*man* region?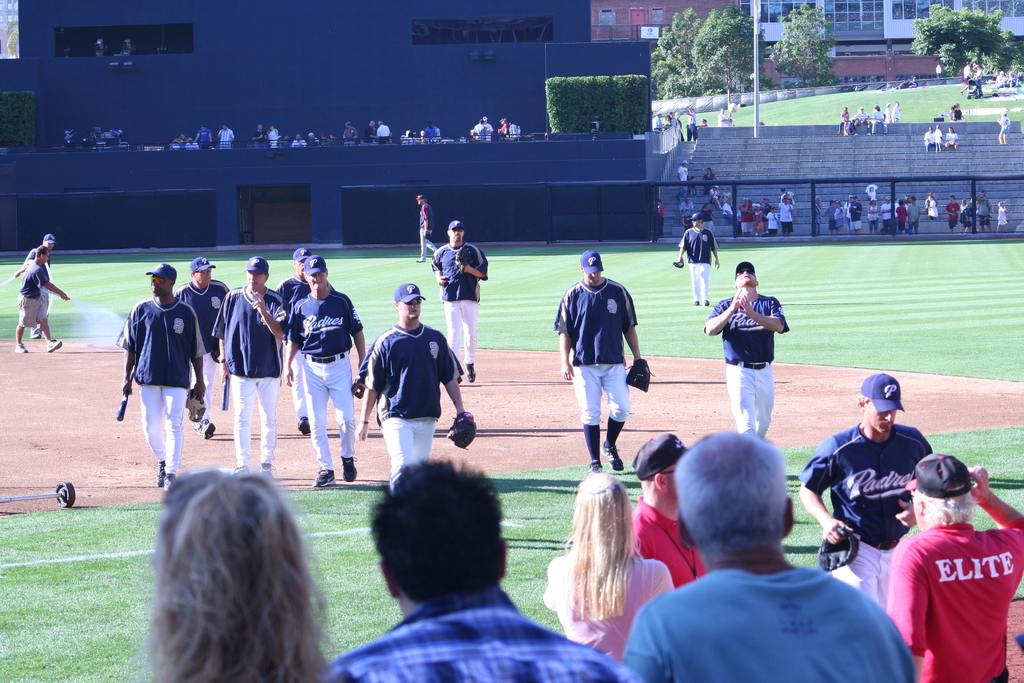
<region>174, 254, 232, 440</region>
